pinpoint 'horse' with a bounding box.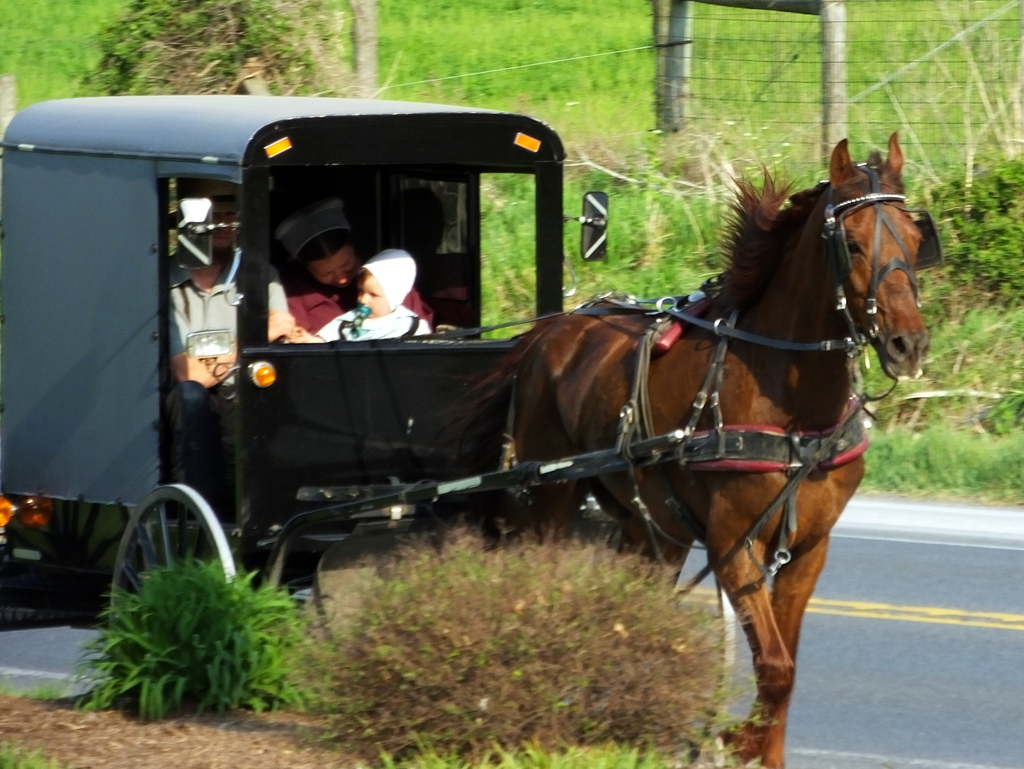
region(460, 132, 931, 768).
